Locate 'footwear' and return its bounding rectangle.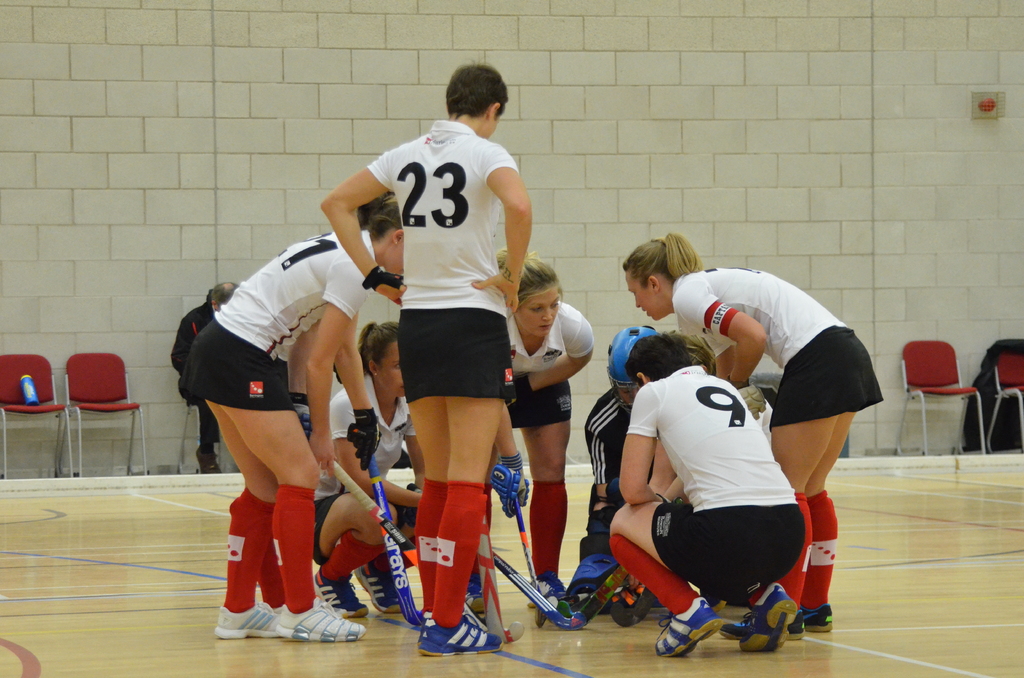
<region>274, 586, 367, 645</region>.
